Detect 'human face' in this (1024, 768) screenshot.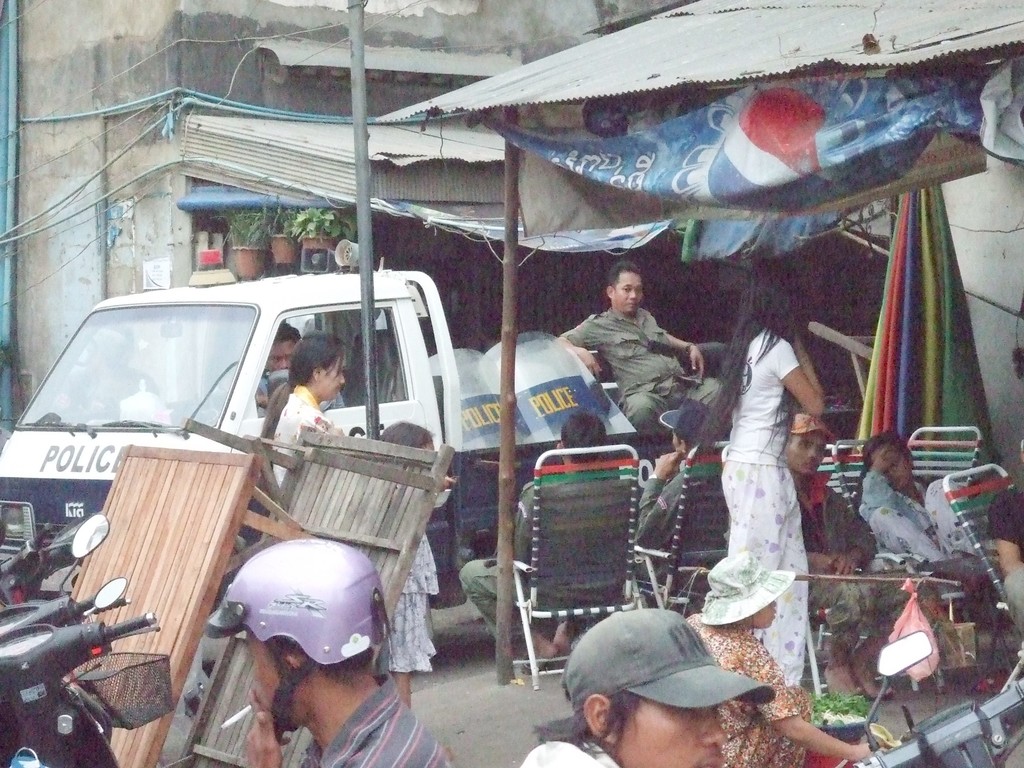
Detection: bbox=[876, 447, 917, 495].
